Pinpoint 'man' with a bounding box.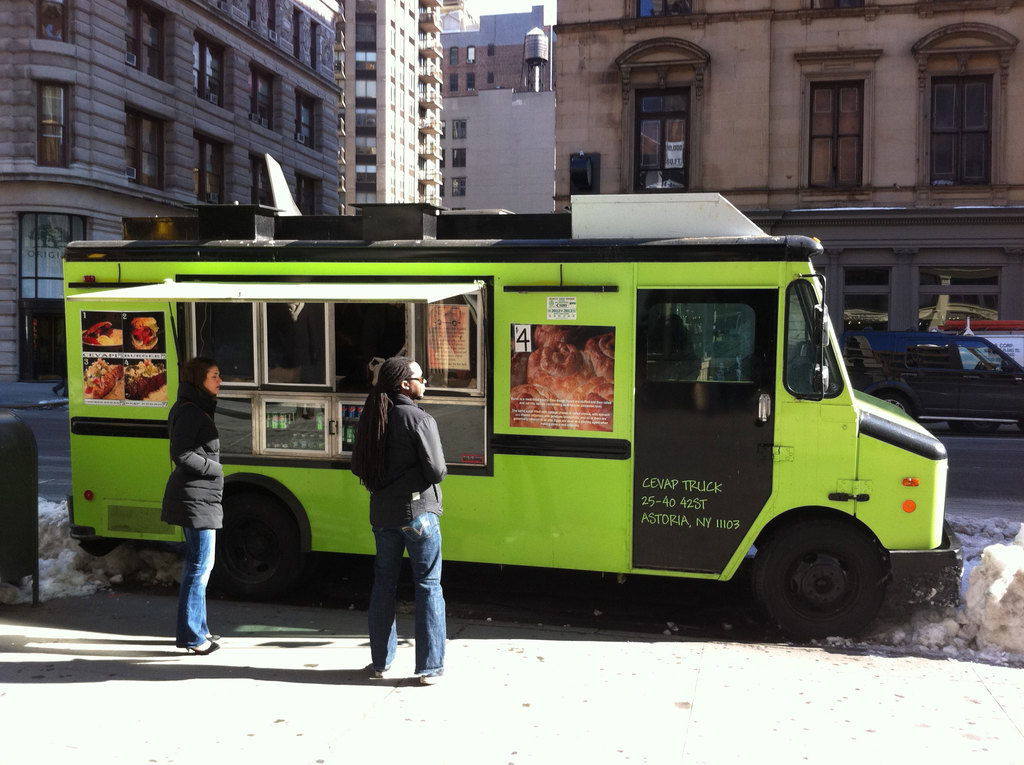
[x1=340, y1=351, x2=447, y2=679].
